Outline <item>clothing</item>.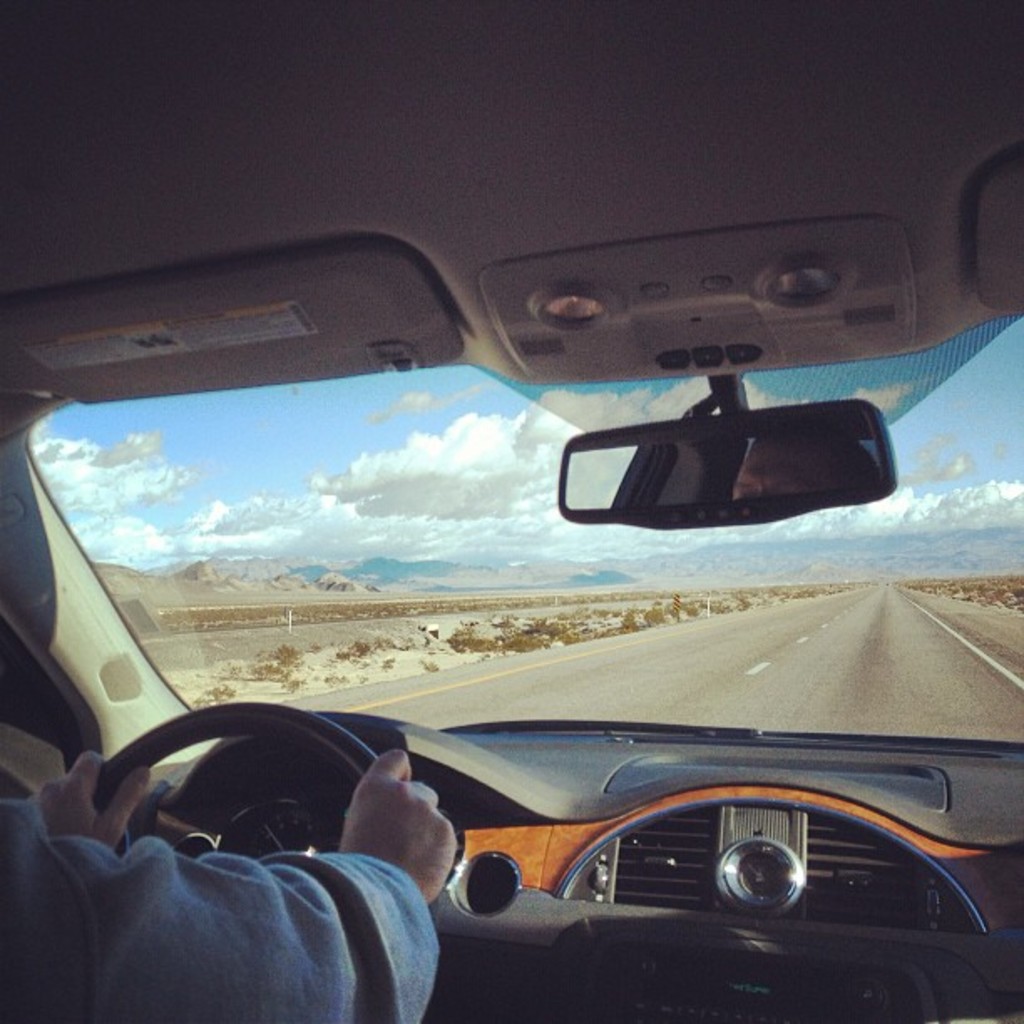
Outline: bbox=[0, 800, 443, 1022].
